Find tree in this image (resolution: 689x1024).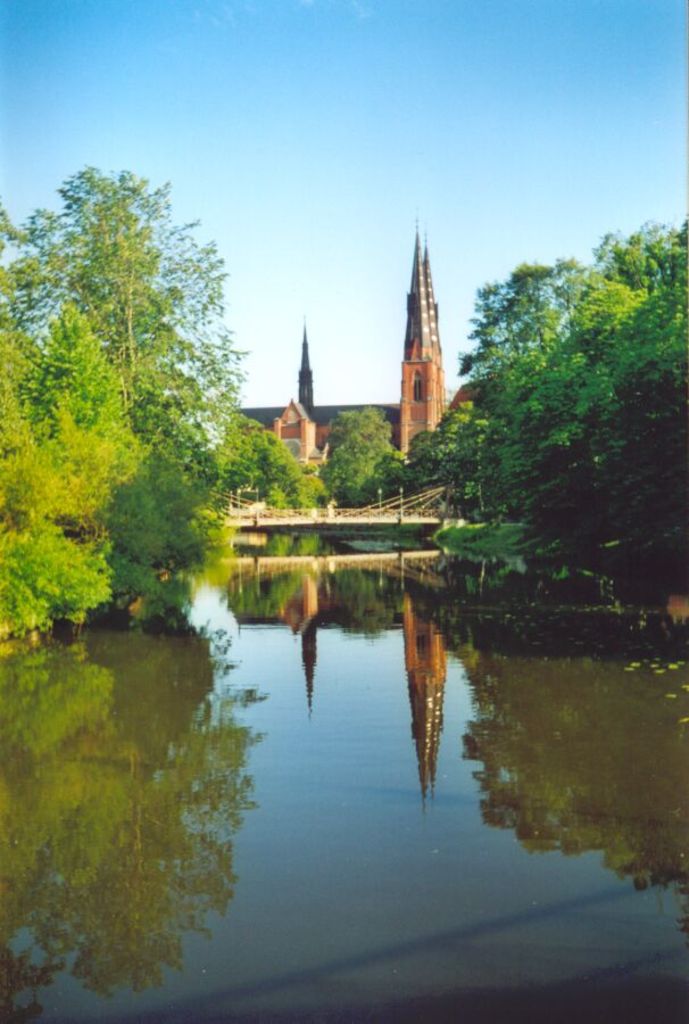
box=[218, 407, 334, 527].
